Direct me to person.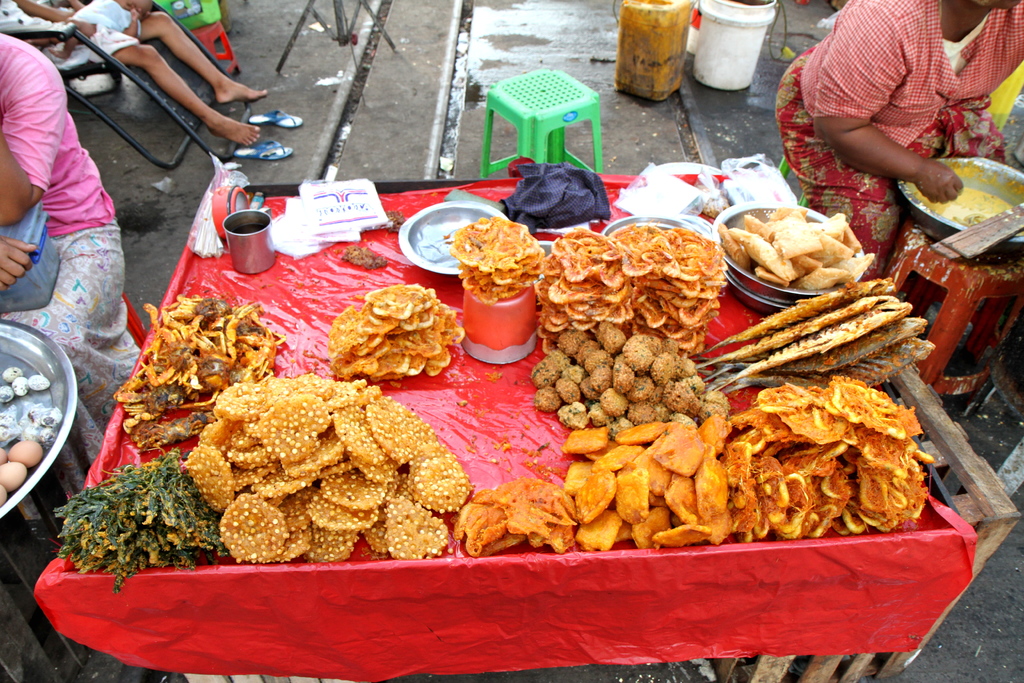
Direction: (0,0,268,148).
